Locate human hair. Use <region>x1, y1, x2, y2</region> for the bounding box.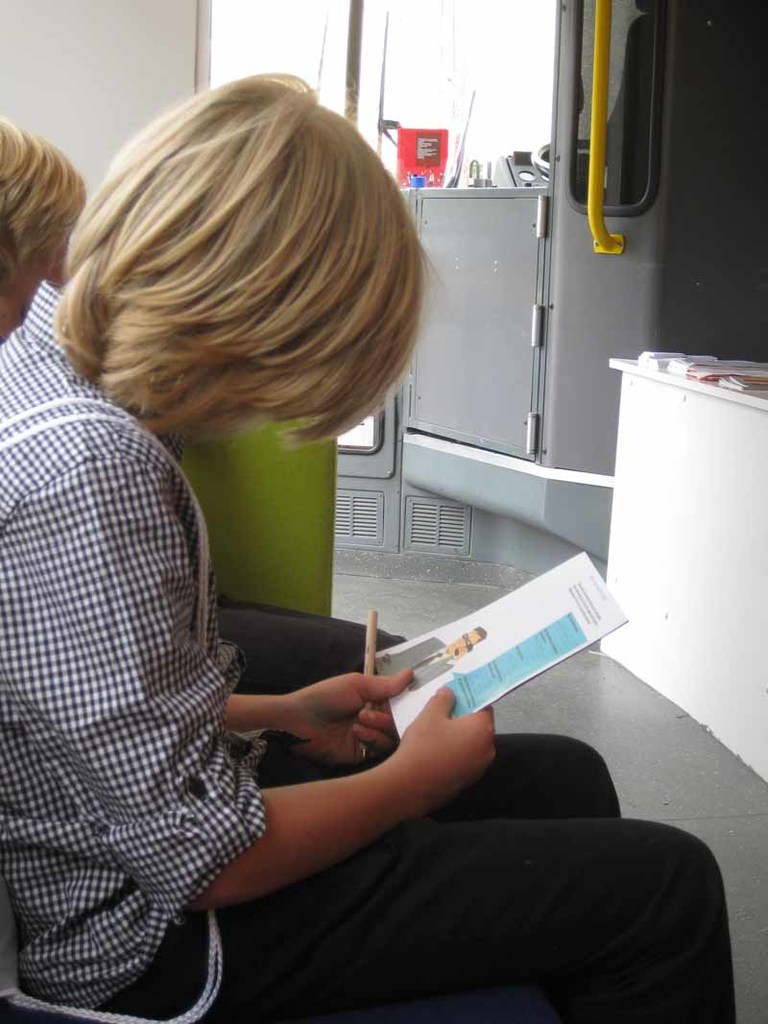
<region>0, 107, 87, 273</region>.
